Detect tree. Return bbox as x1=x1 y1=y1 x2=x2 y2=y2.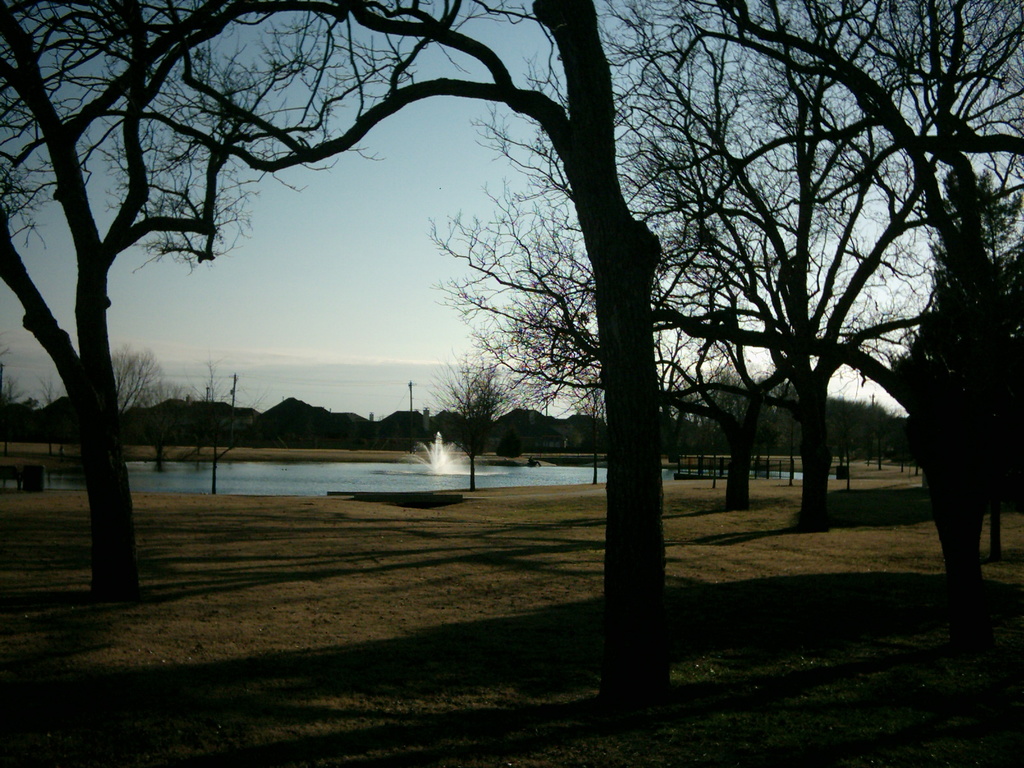
x1=35 y1=376 x2=71 y2=461.
